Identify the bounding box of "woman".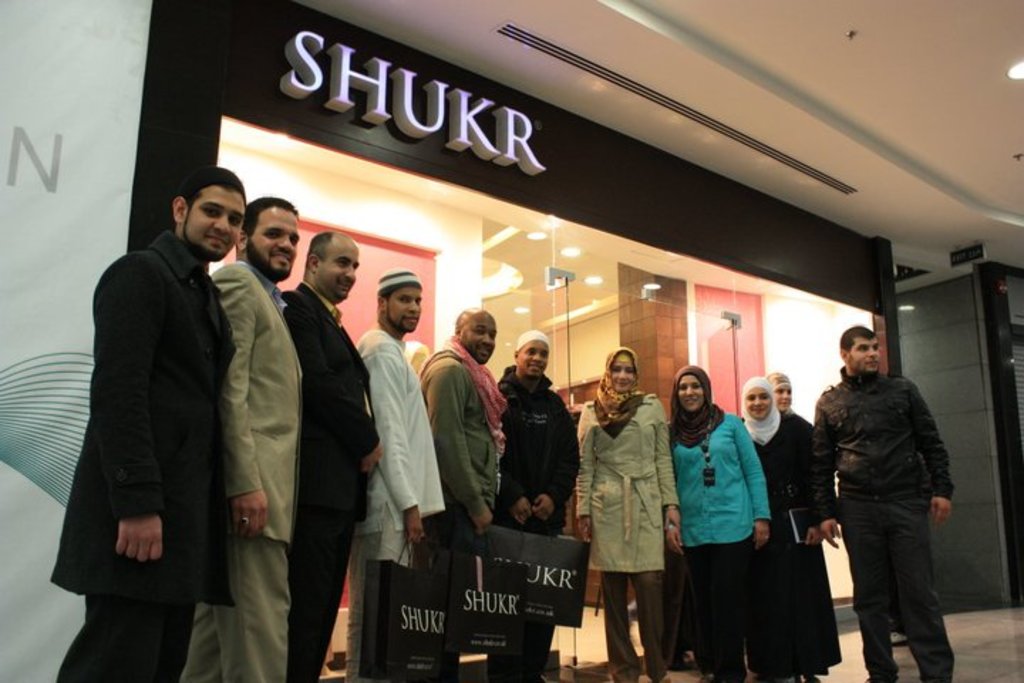
bbox(768, 376, 796, 414).
